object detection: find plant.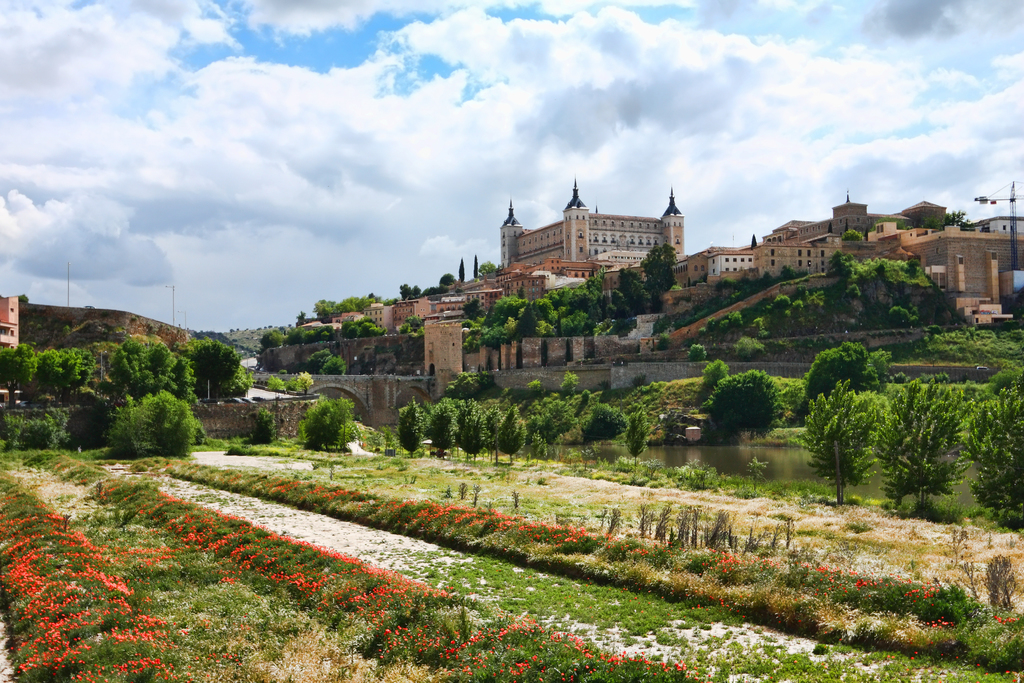
(left=319, top=352, right=349, bottom=377).
